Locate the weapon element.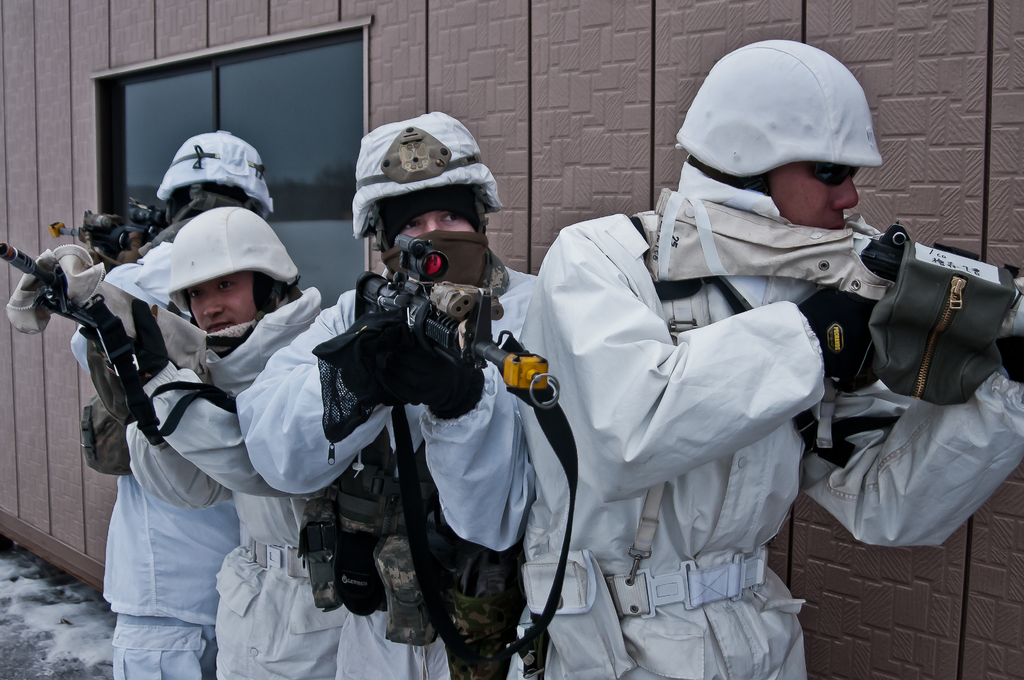
Element bbox: <region>329, 229, 566, 419</region>.
